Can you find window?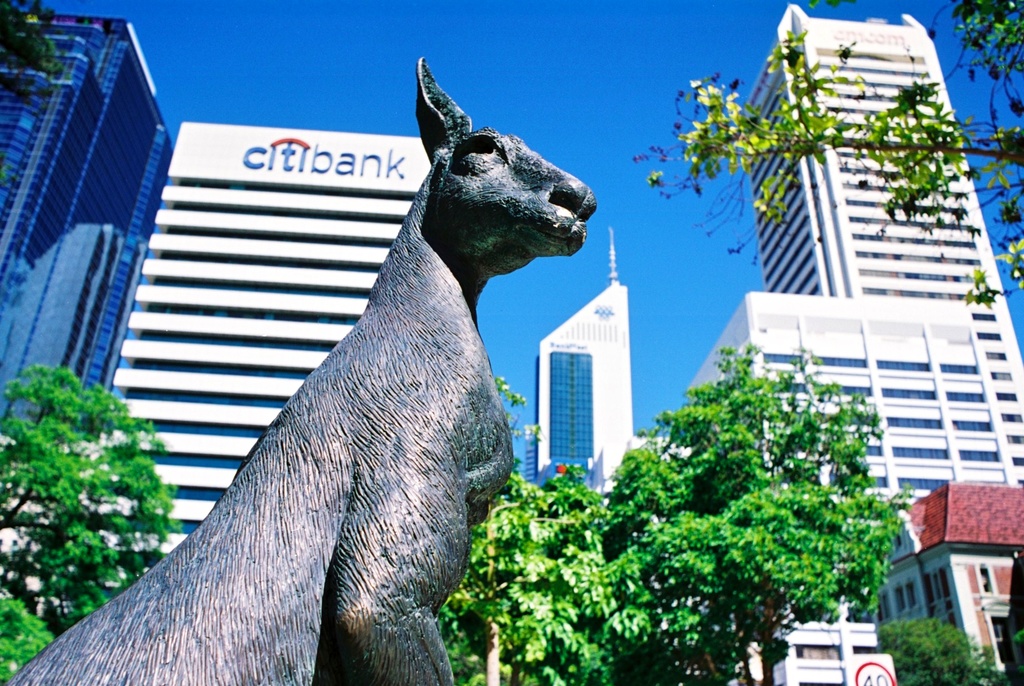
Yes, bounding box: select_region(813, 381, 872, 398).
